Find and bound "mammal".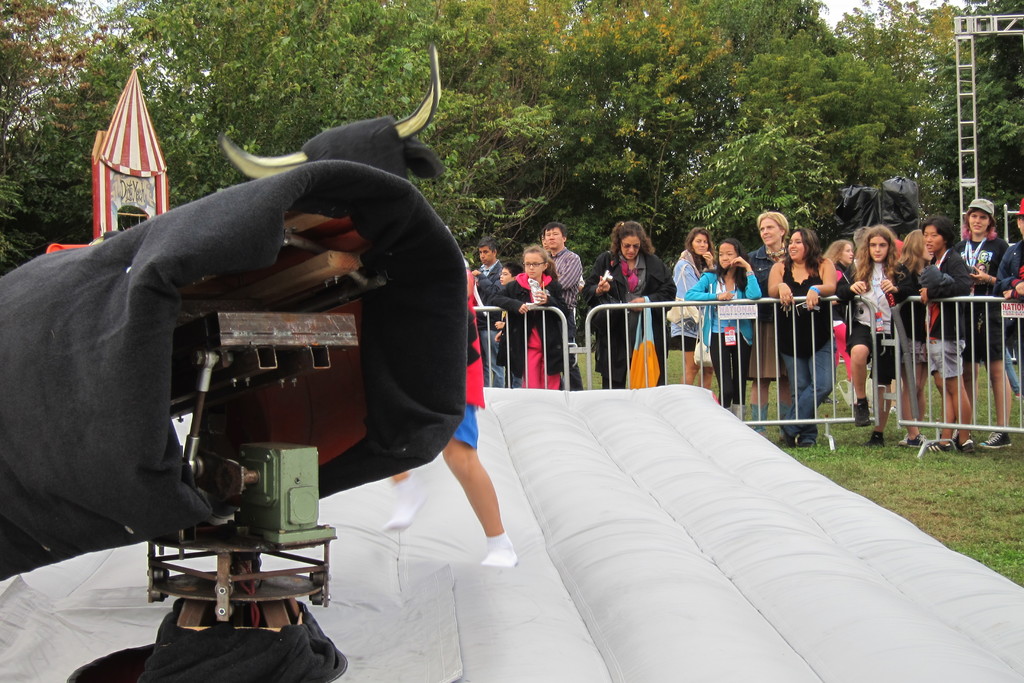
Bound: <bbox>896, 225, 936, 445</bbox>.
